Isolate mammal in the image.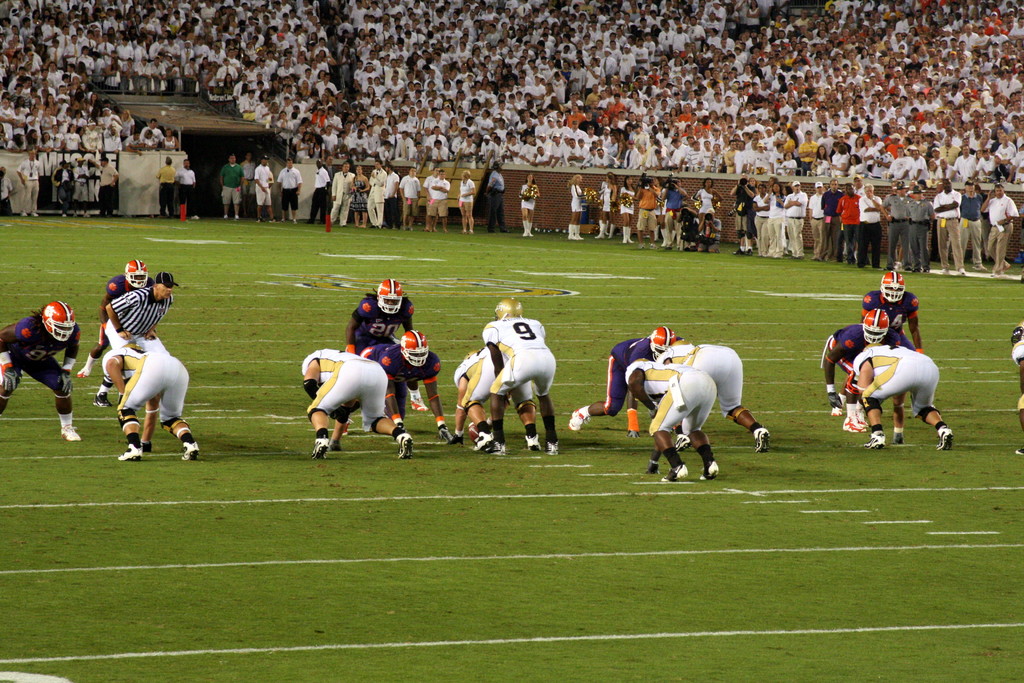
Isolated region: [101, 272, 181, 356].
